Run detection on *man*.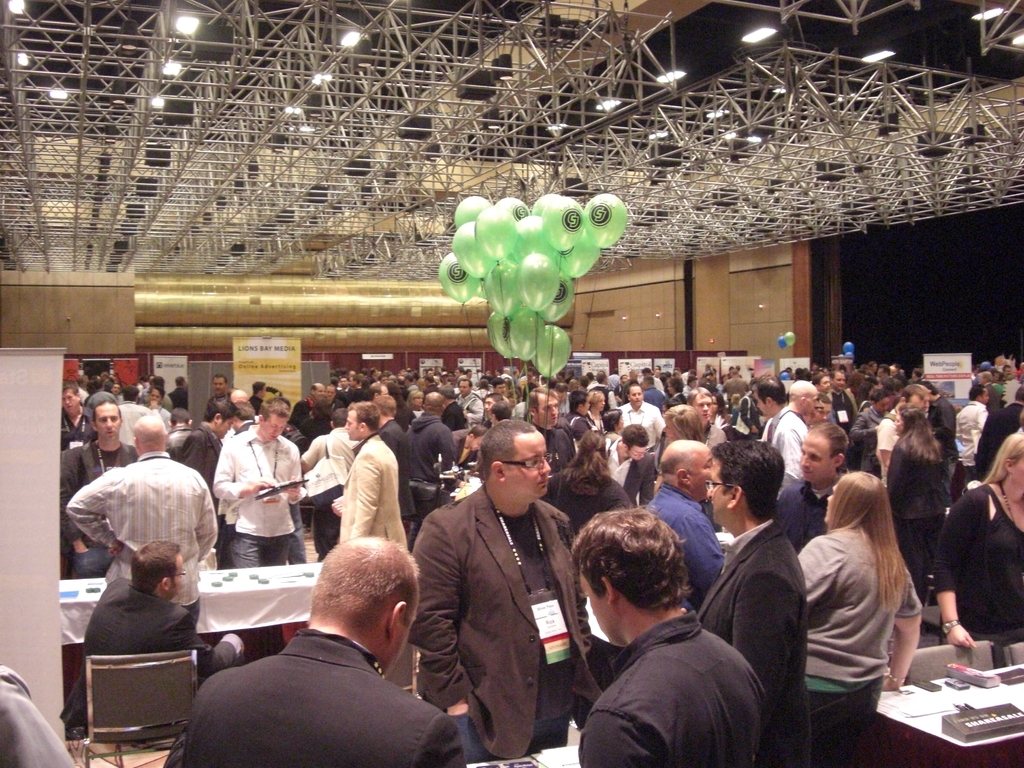
Result: bbox=(147, 389, 173, 436).
